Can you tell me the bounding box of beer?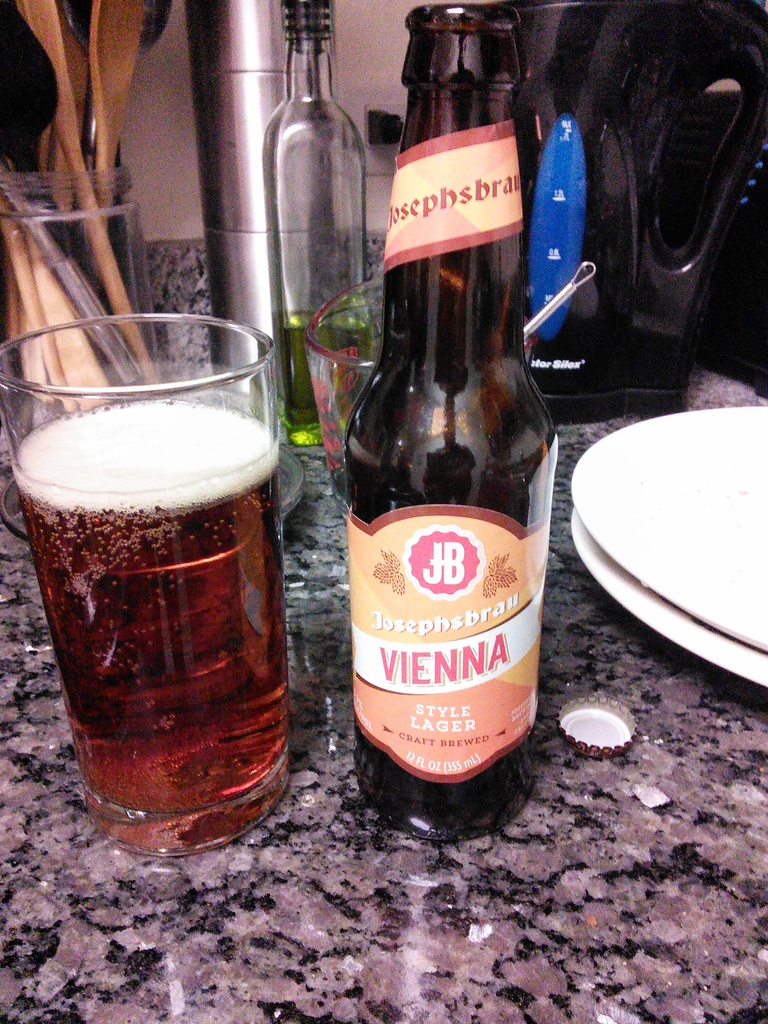
bbox=(339, 12, 549, 846).
